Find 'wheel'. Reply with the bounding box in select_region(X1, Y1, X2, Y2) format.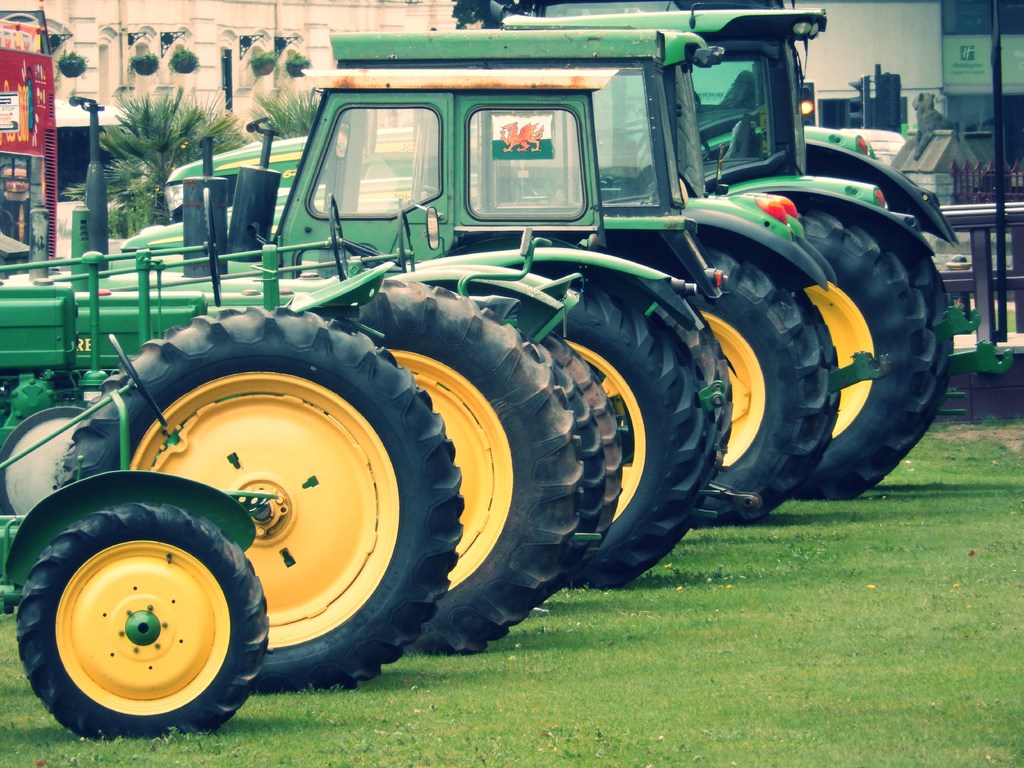
select_region(50, 304, 457, 696).
